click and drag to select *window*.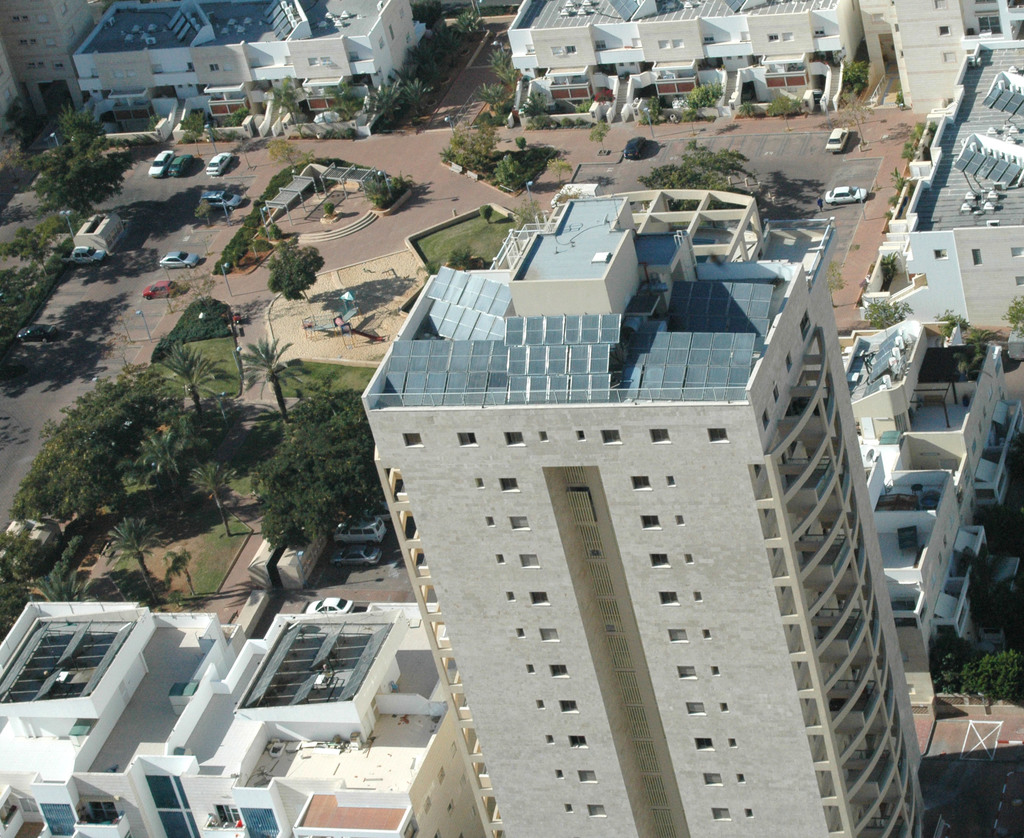
Selection: [left=738, top=771, right=748, bottom=787].
